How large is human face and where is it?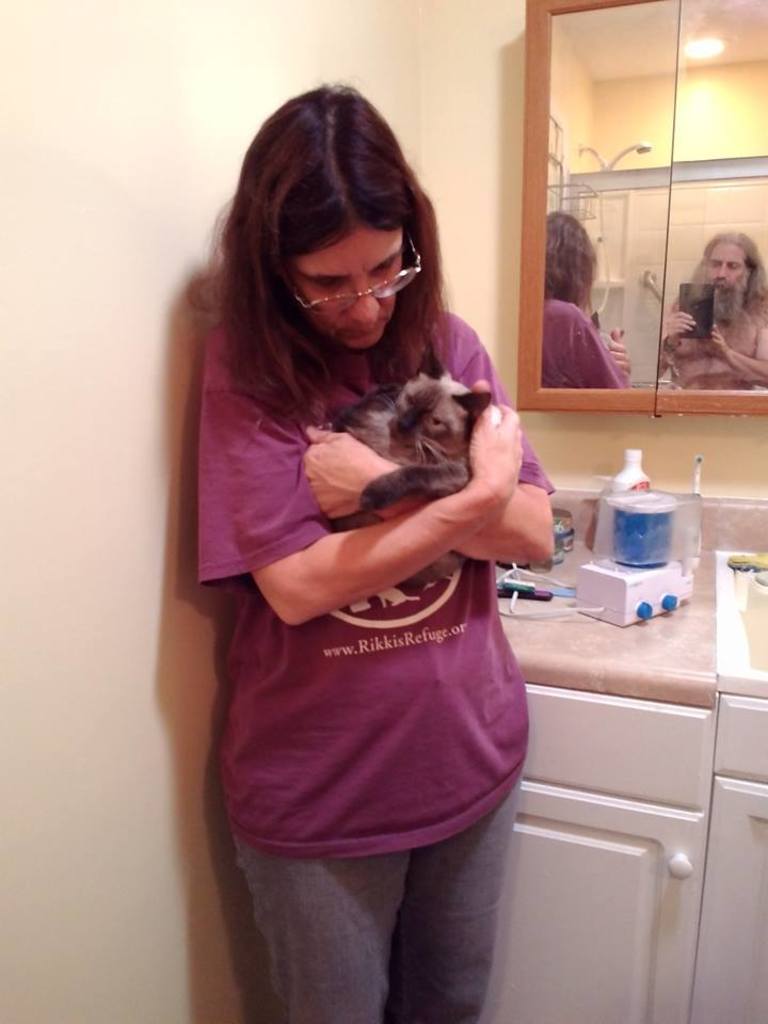
Bounding box: (707,241,745,284).
